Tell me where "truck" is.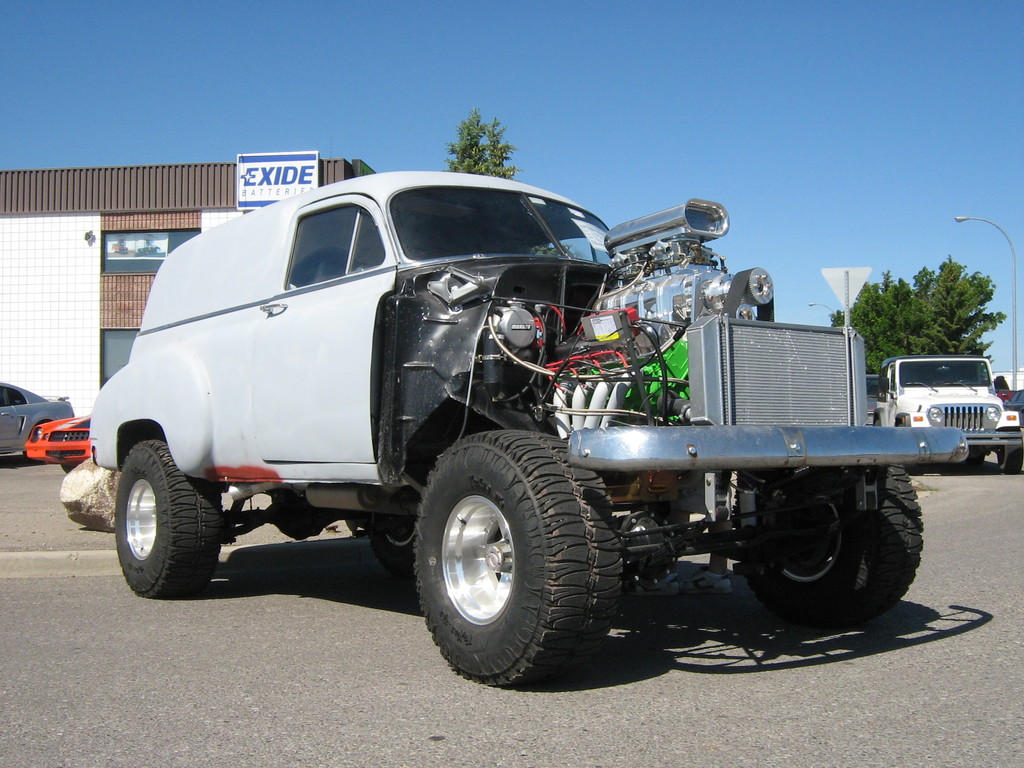
"truck" is at bbox=[100, 164, 977, 680].
